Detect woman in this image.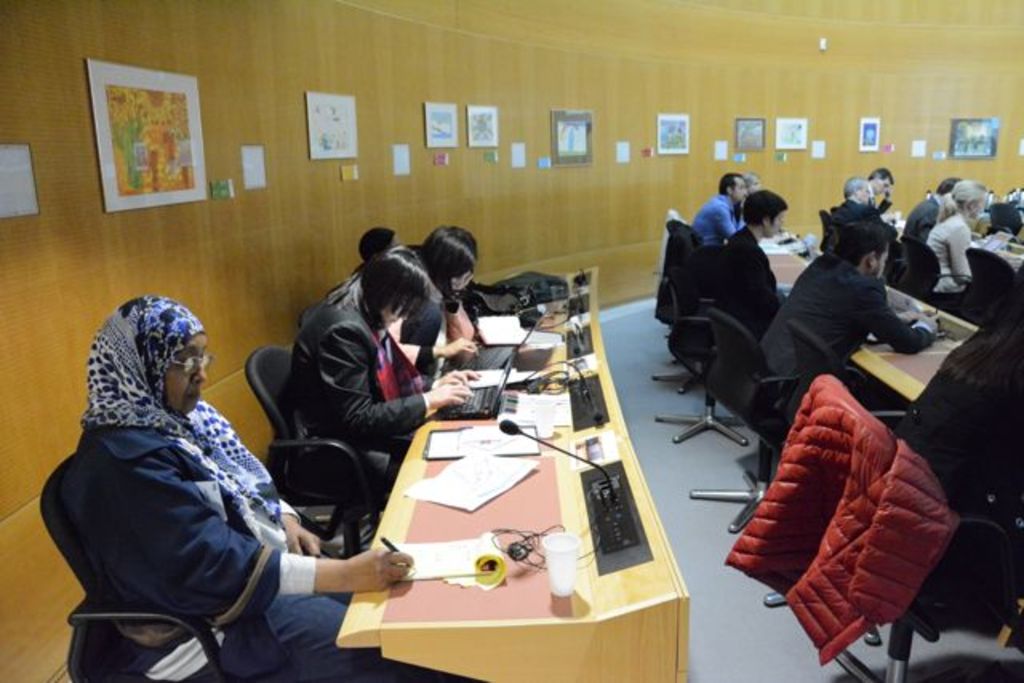
Detection: (x1=283, y1=246, x2=470, y2=558).
